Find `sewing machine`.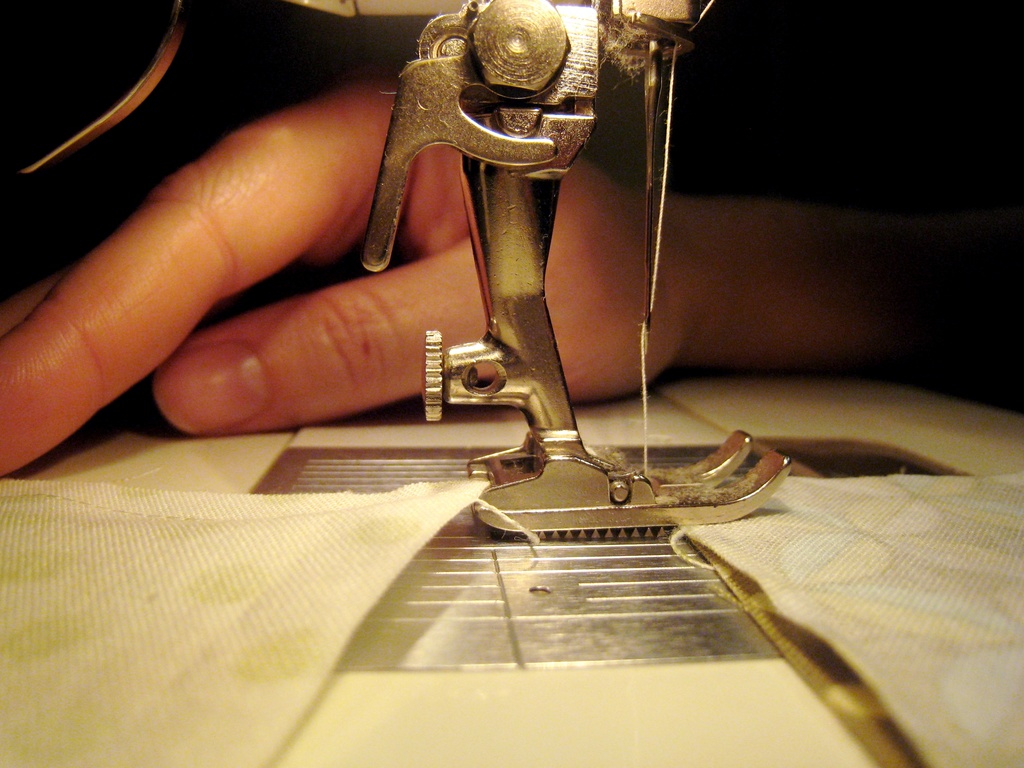
region(2, 3, 1023, 767).
